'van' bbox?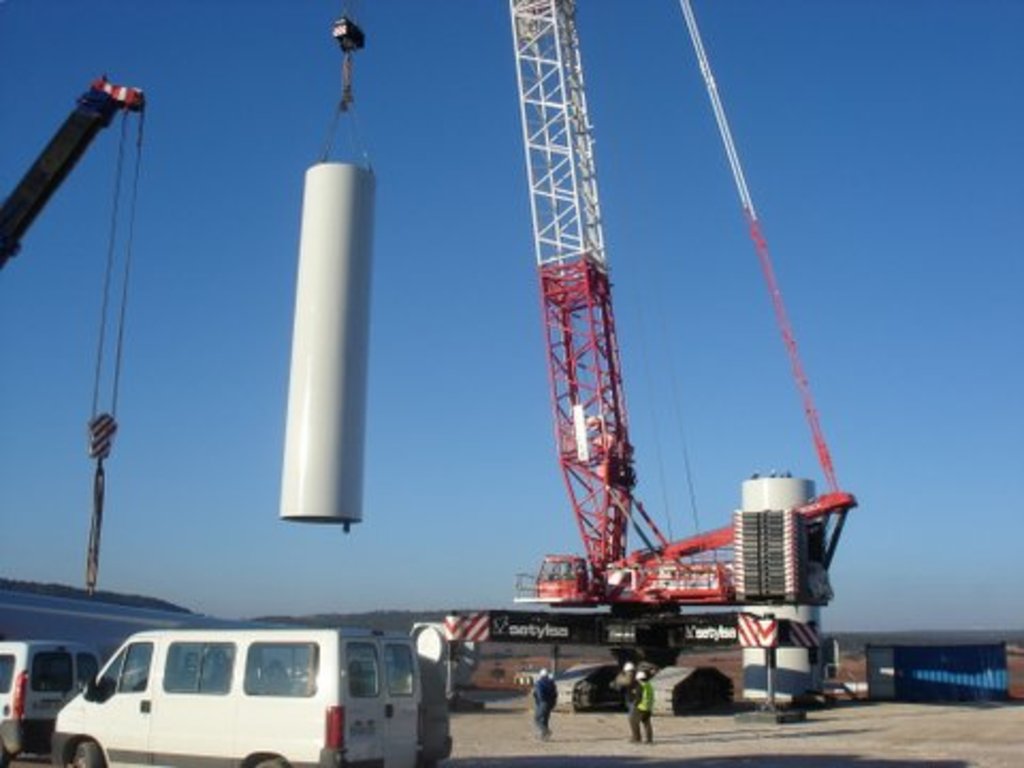
43, 625, 452, 766
